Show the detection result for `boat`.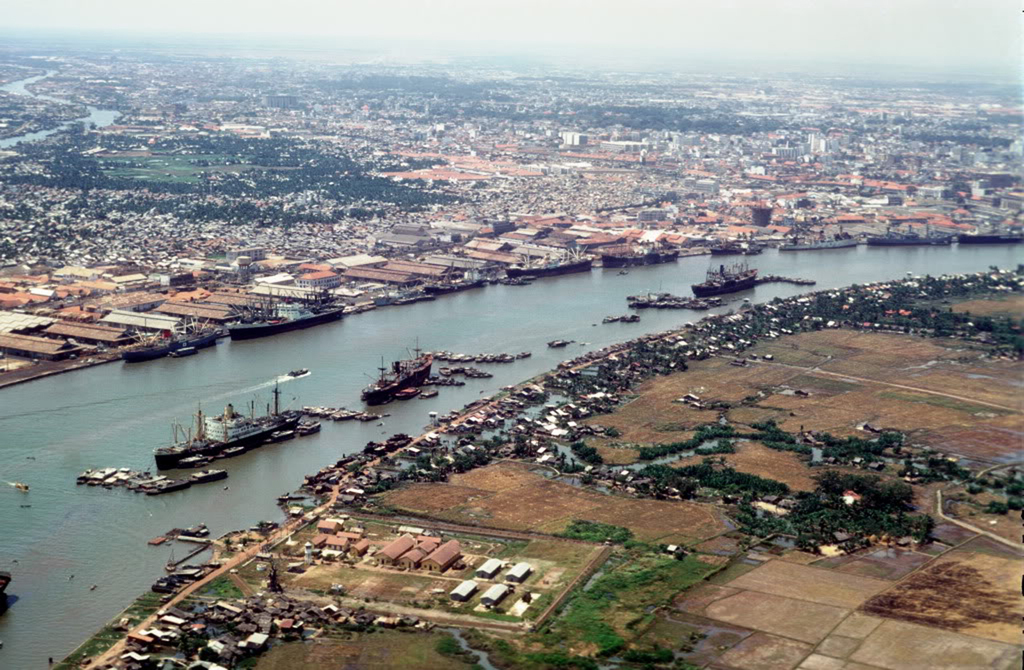
x1=165 y1=315 x2=225 y2=354.
